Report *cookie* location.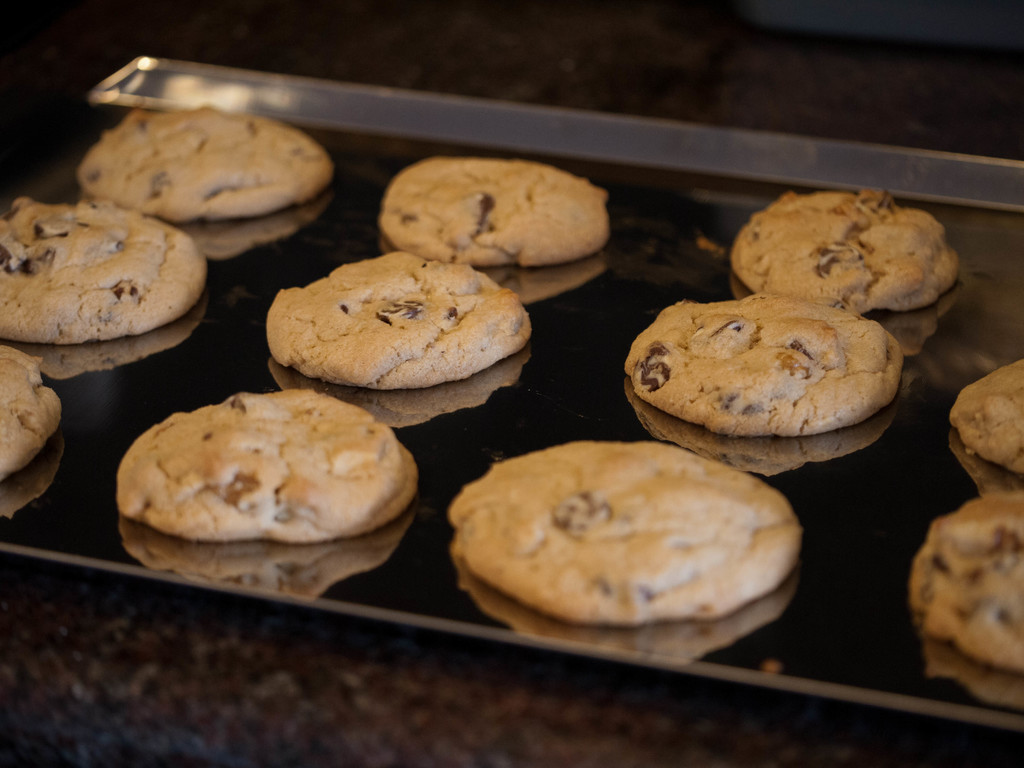
Report: bbox=[727, 186, 966, 360].
